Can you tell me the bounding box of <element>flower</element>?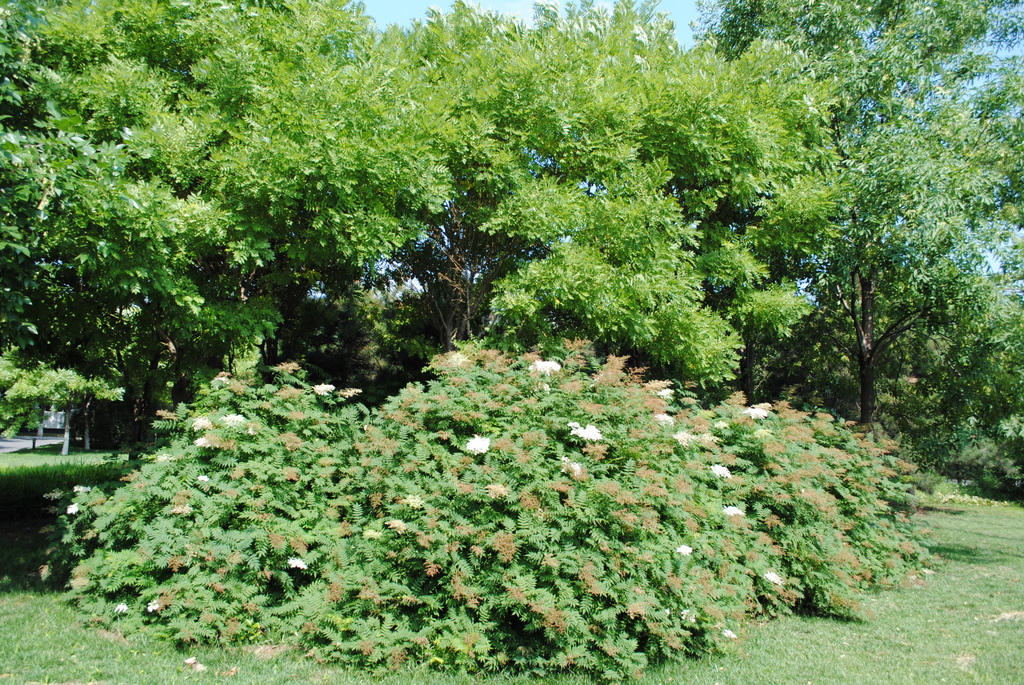
rect(722, 627, 732, 636).
